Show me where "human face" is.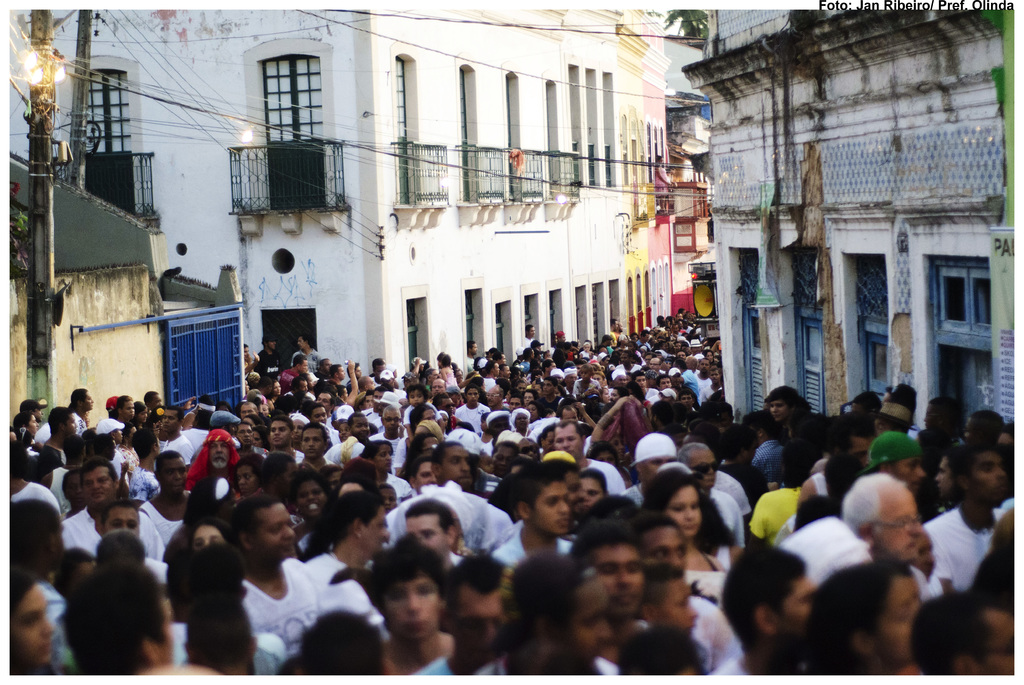
"human face" is at [207,439,225,468].
